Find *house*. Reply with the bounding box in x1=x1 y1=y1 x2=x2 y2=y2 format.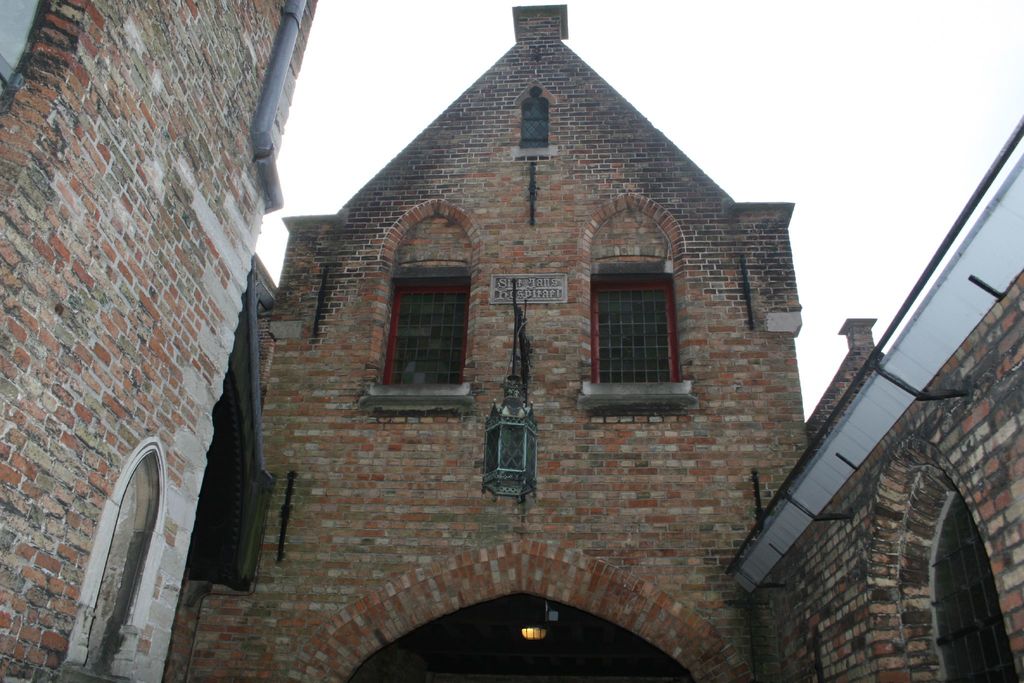
x1=215 y1=1 x2=897 y2=682.
